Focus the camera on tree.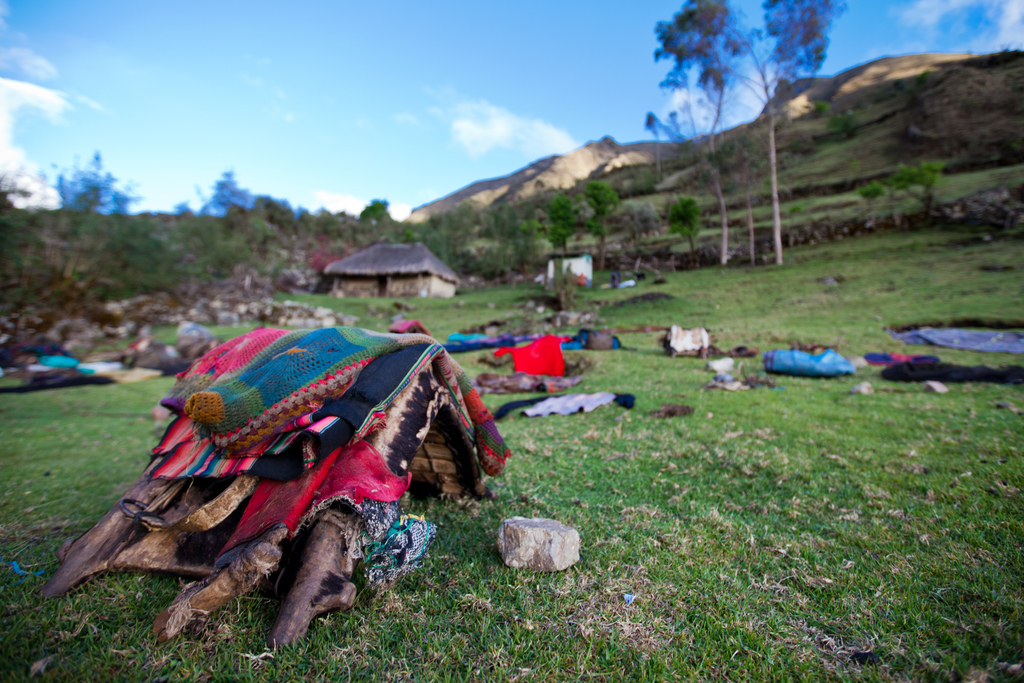
Focus region: [580, 176, 618, 272].
